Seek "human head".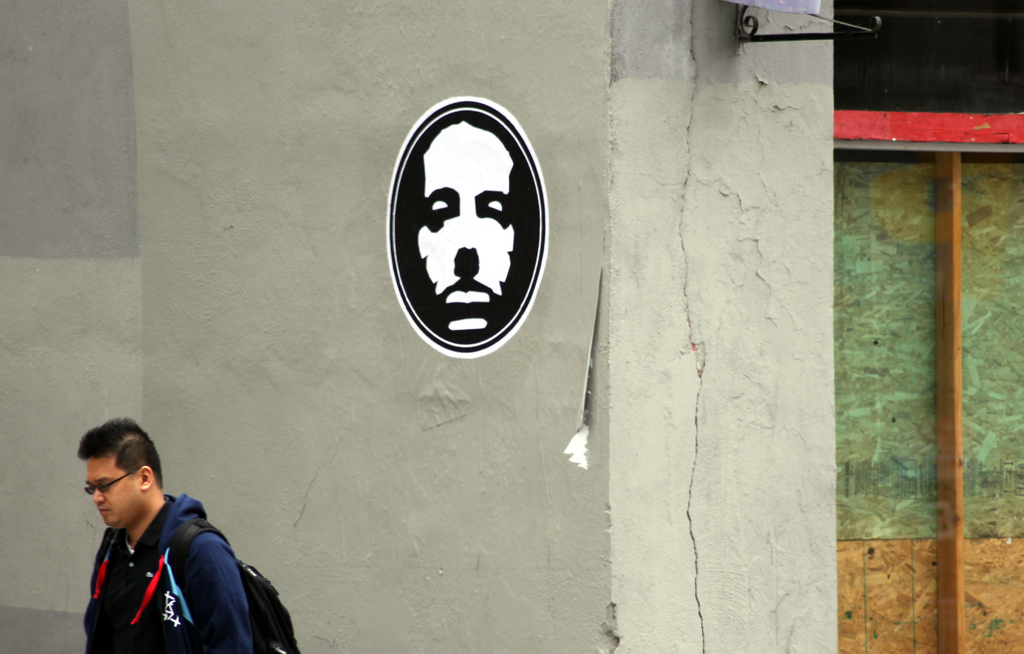
Rect(394, 101, 547, 350).
